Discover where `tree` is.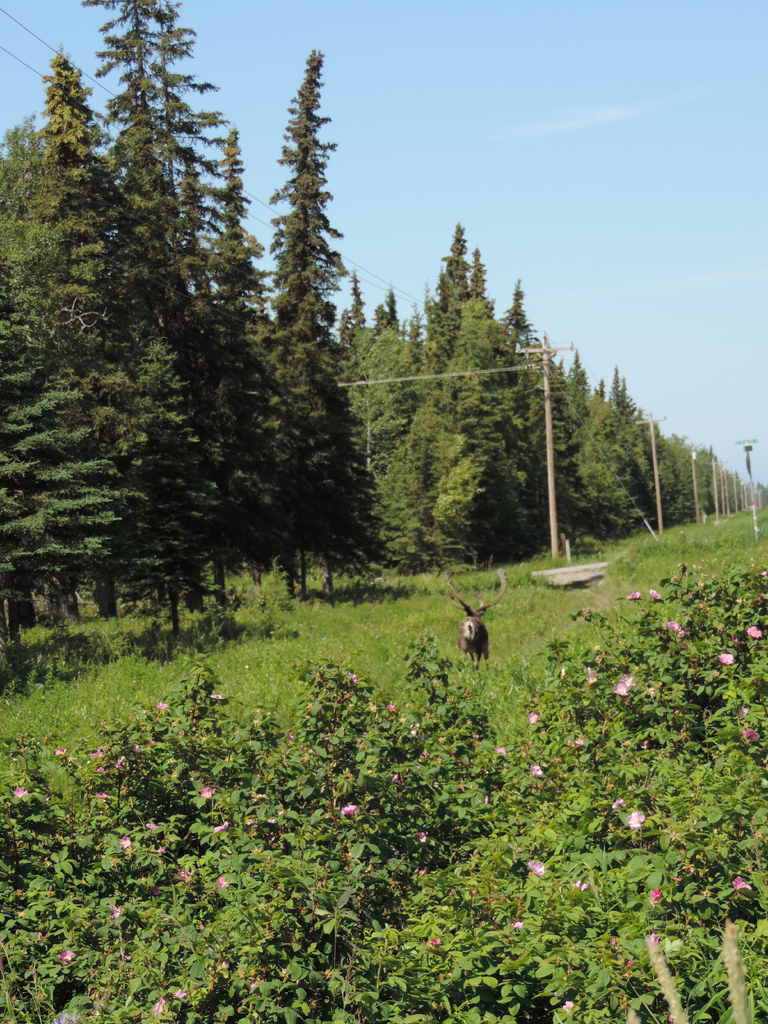
Discovered at pyautogui.locateOnScreen(369, 192, 554, 577).
